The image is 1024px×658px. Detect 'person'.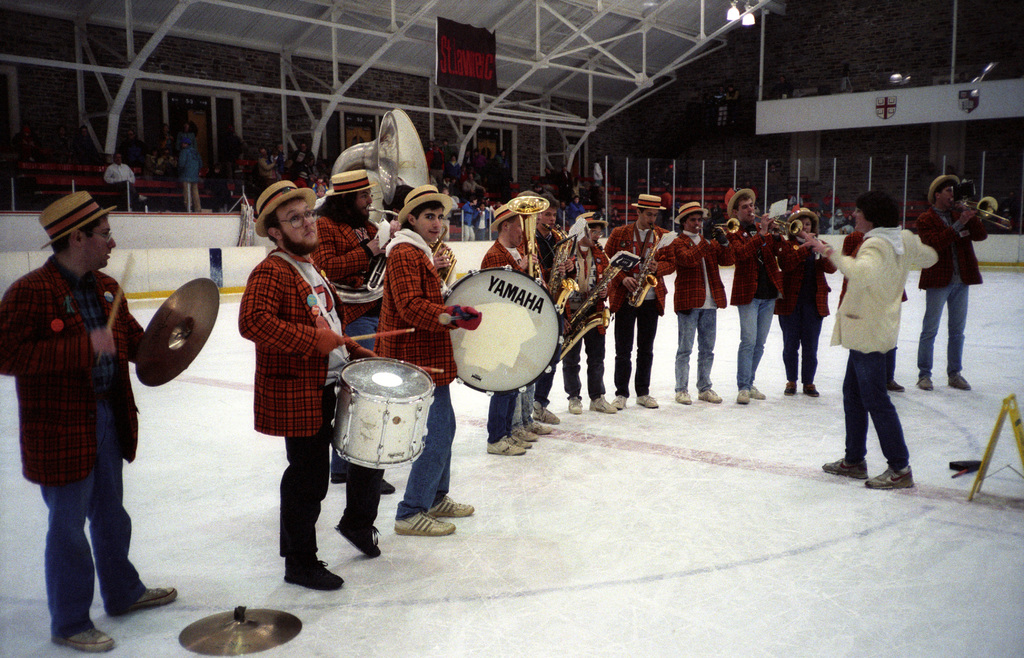
Detection: pyautogui.locateOnScreen(308, 166, 384, 344).
